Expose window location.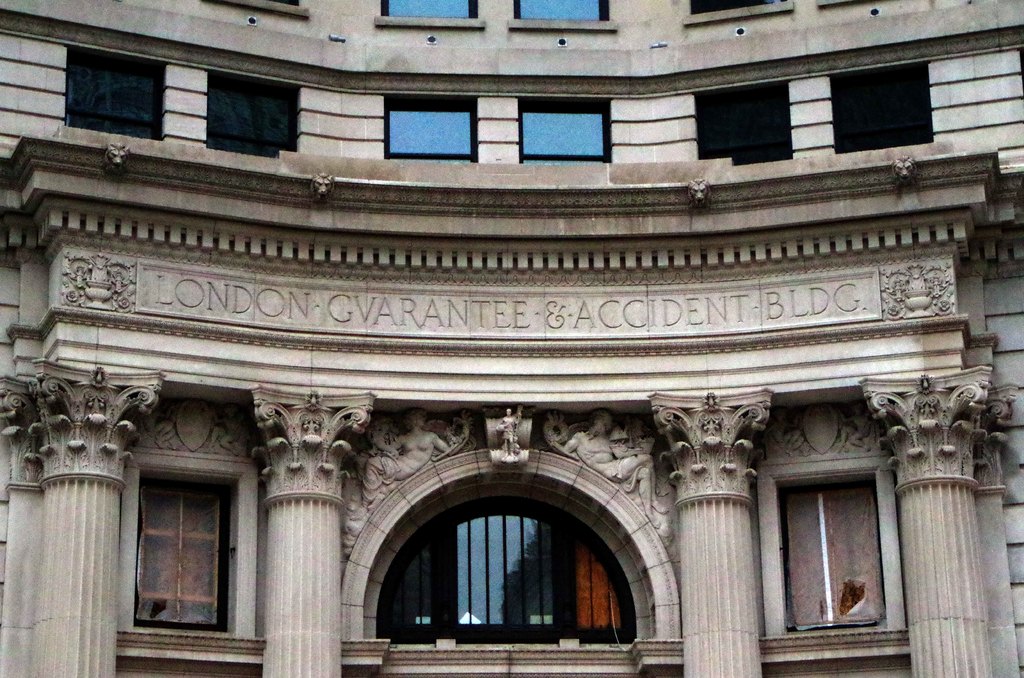
Exposed at [505, 0, 618, 29].
